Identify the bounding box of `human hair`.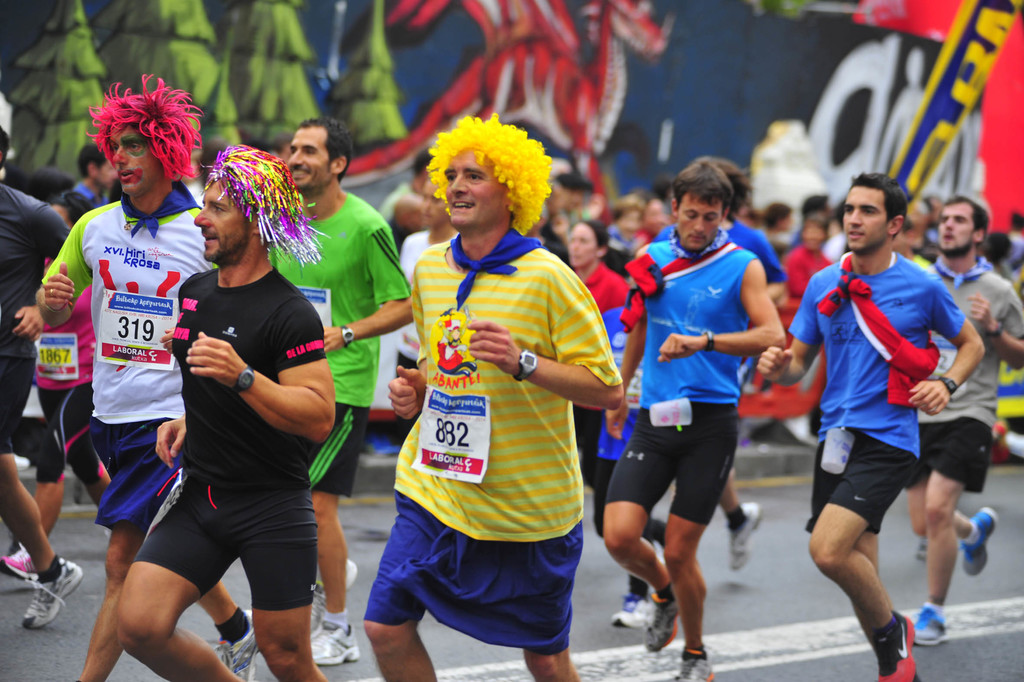
box(76, 139, 109, 179).
